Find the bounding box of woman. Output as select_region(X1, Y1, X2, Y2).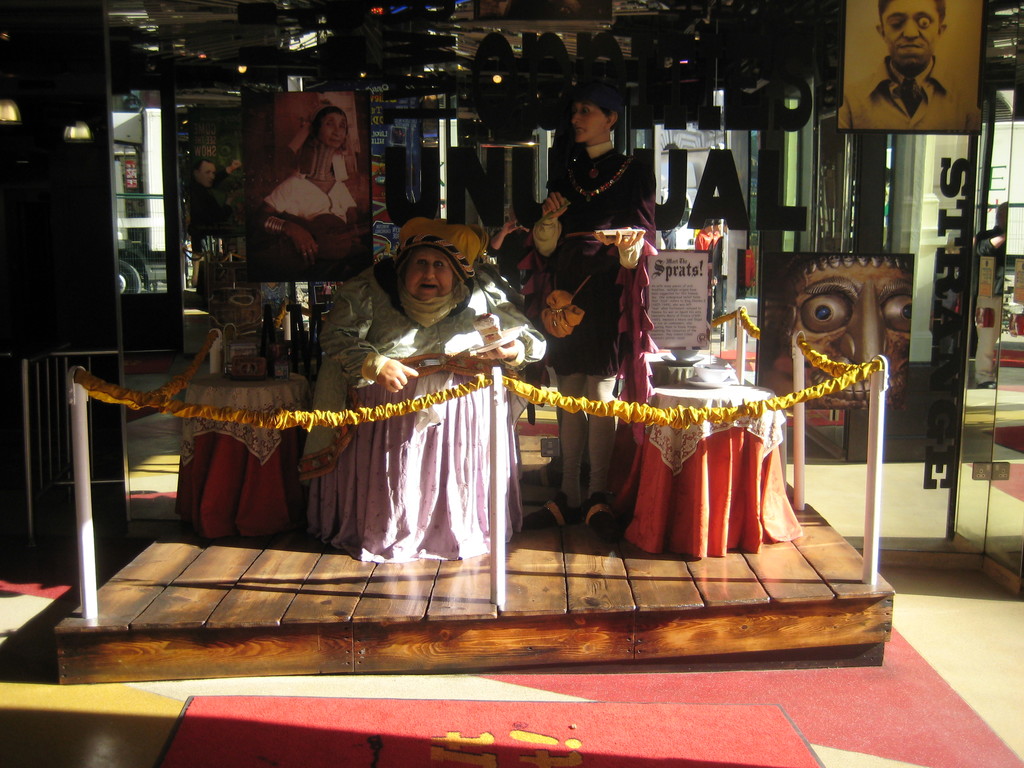
select_region(258, 100, 365, 280).
